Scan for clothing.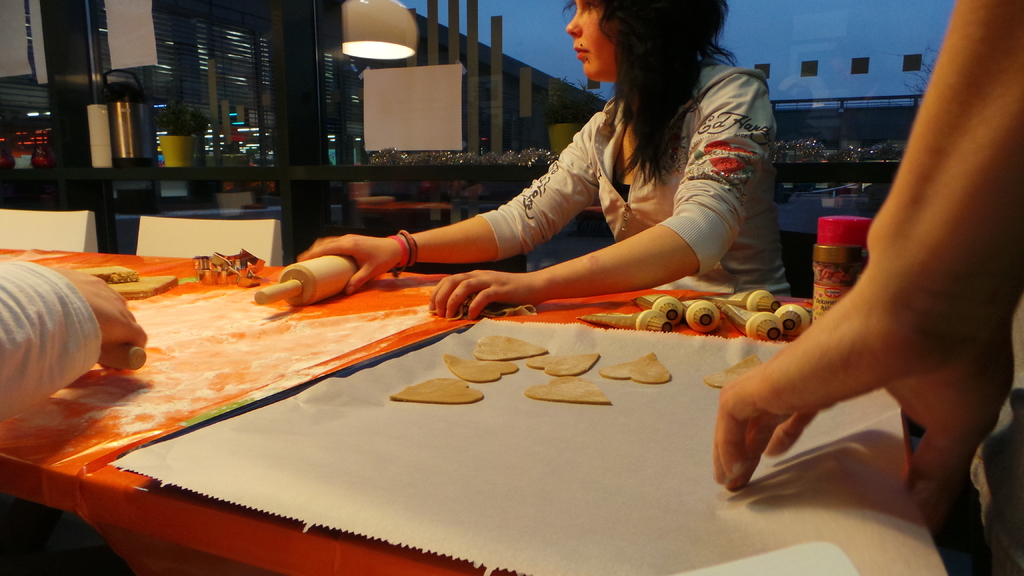
Scan result: box(0, 259, 129, 575).
